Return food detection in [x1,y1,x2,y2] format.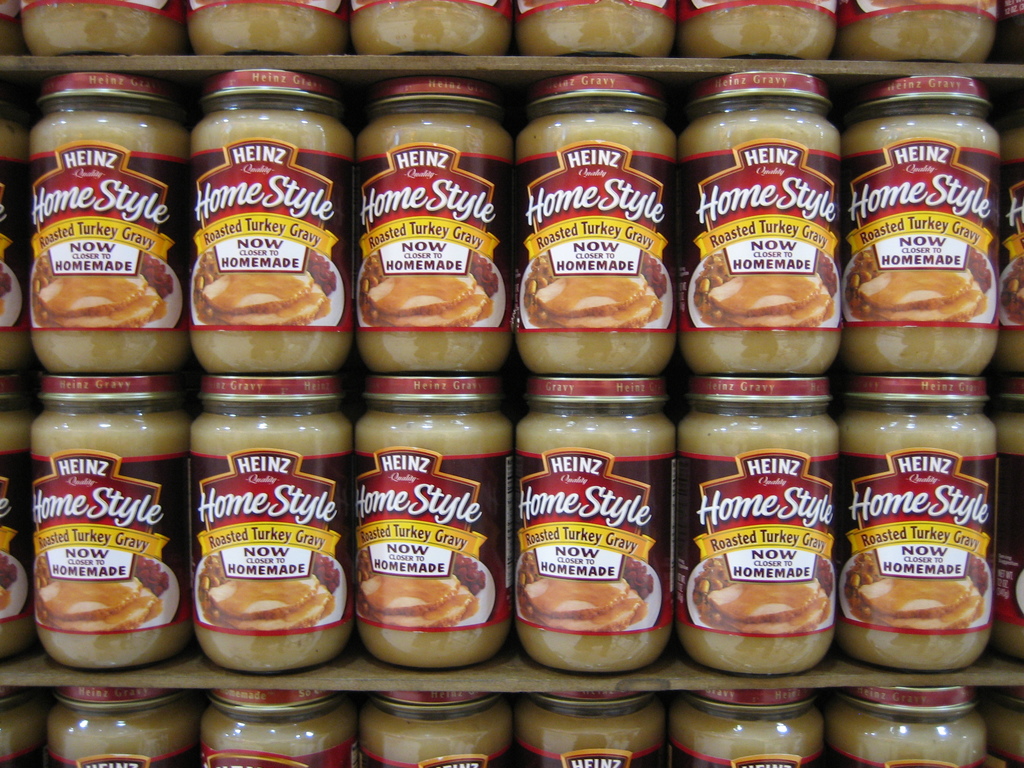
[666,682,823,766].
